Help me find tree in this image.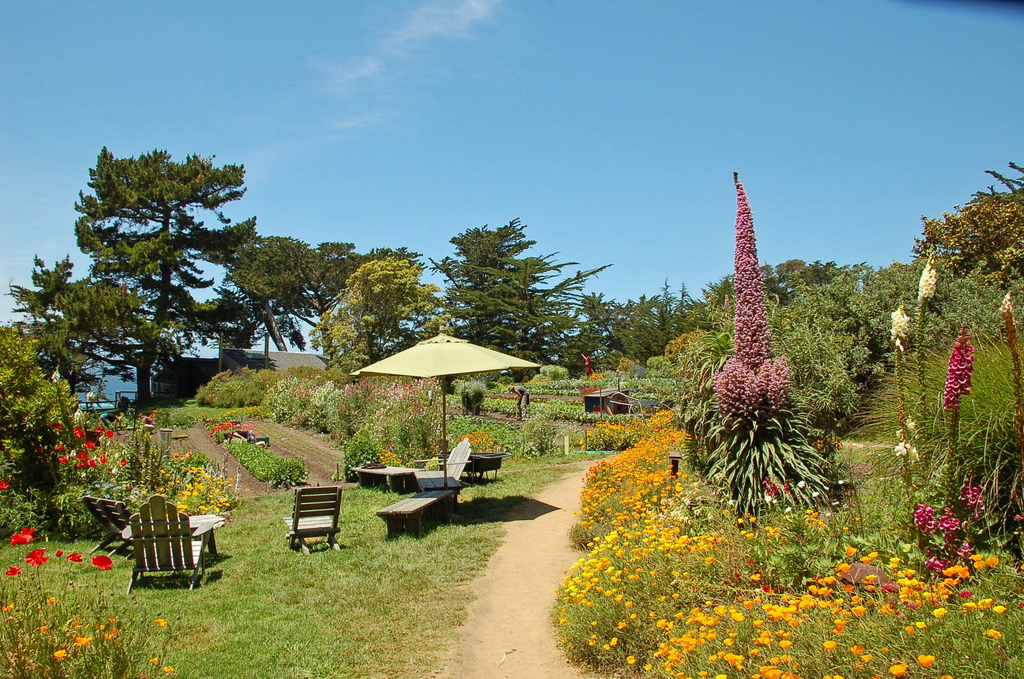
Found it: BBox(230, 235, 362, 354).
